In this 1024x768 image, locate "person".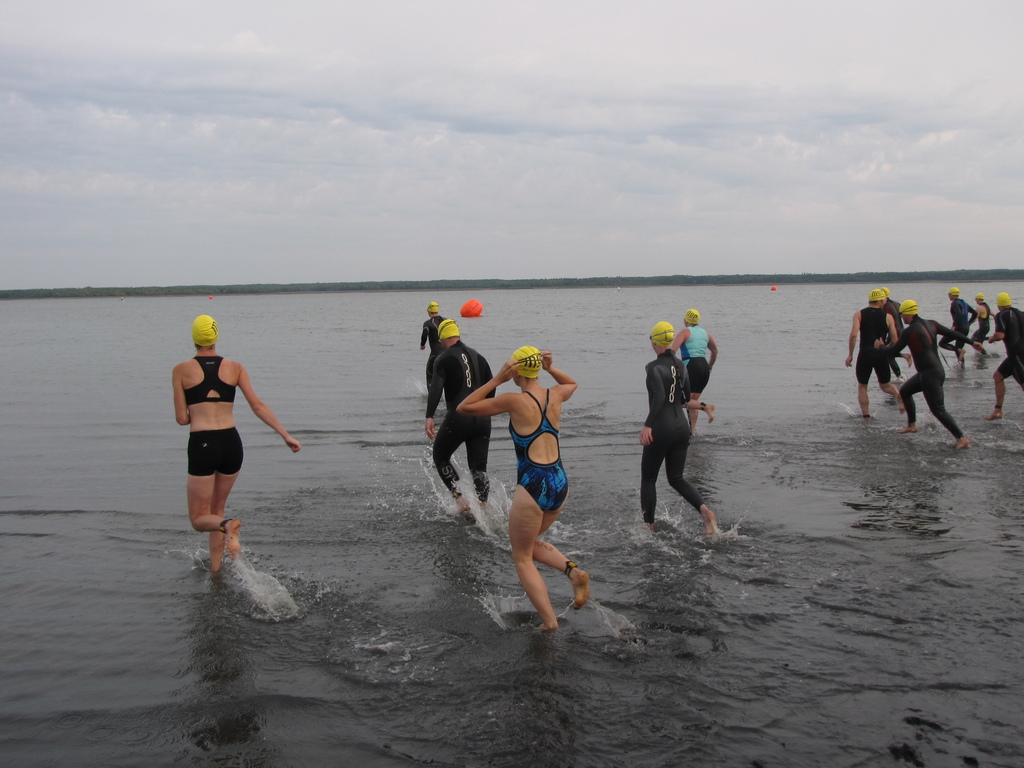
Bounding box: Rect(890, 294, 913, 365).
